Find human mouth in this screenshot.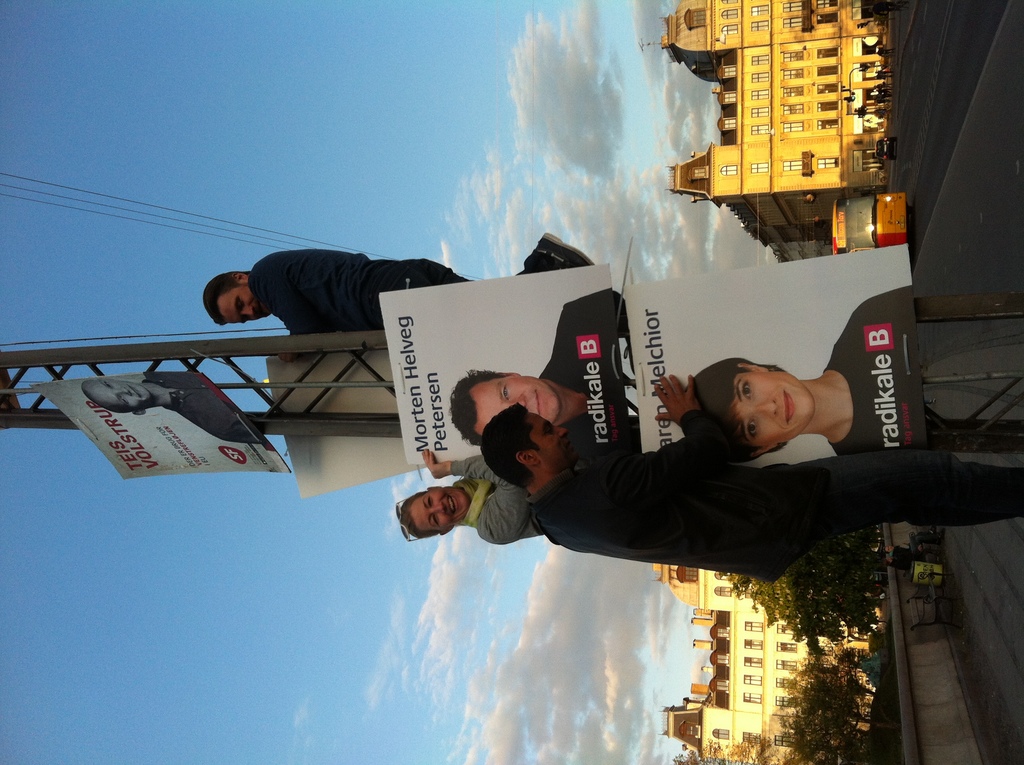
The bounding box for human mouth is bbox=[129, 385, 140, 399].
